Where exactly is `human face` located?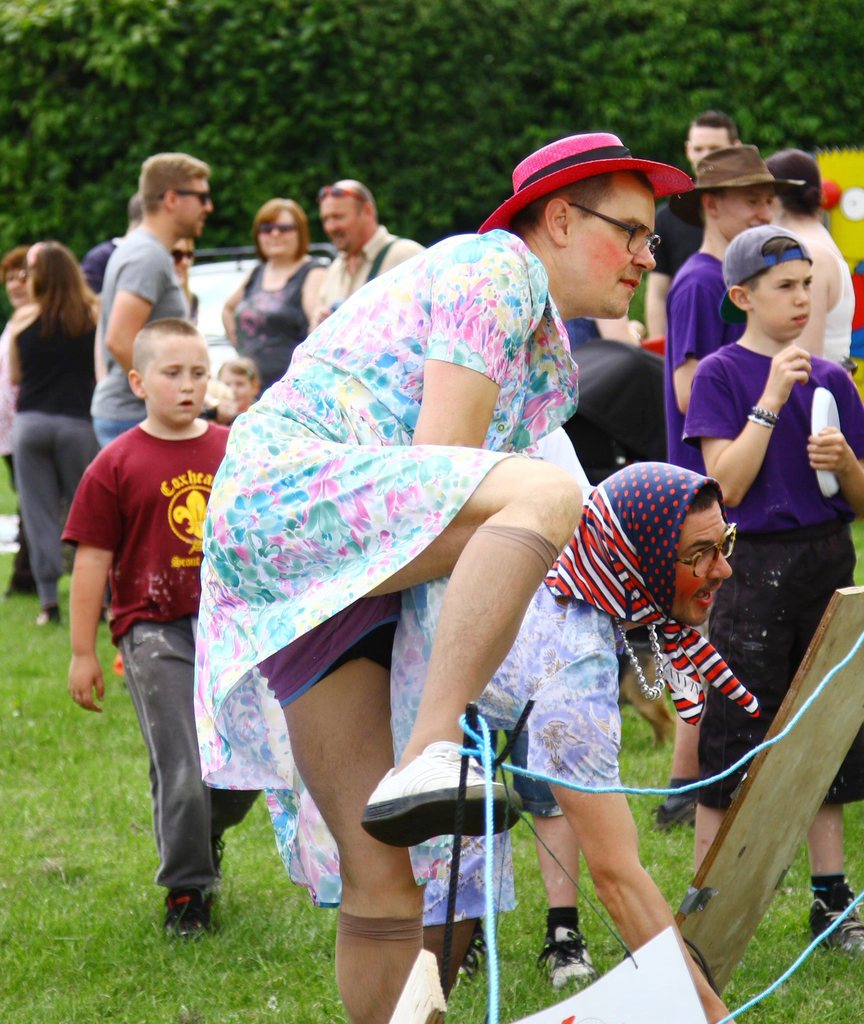
Its bounding box is [569, 187, 657, 321].
